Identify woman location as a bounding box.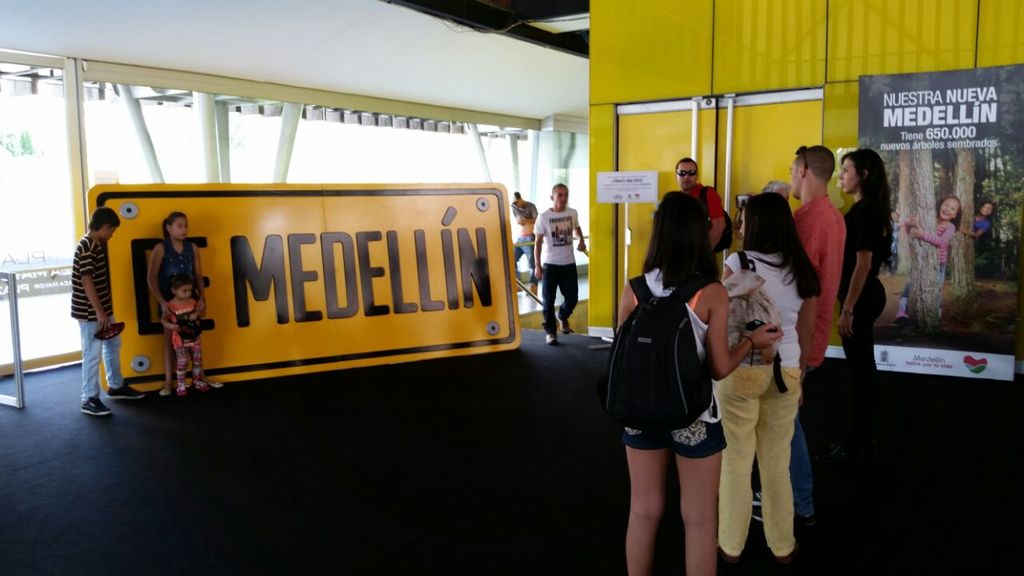
locate(706, 160, 820, 562).
